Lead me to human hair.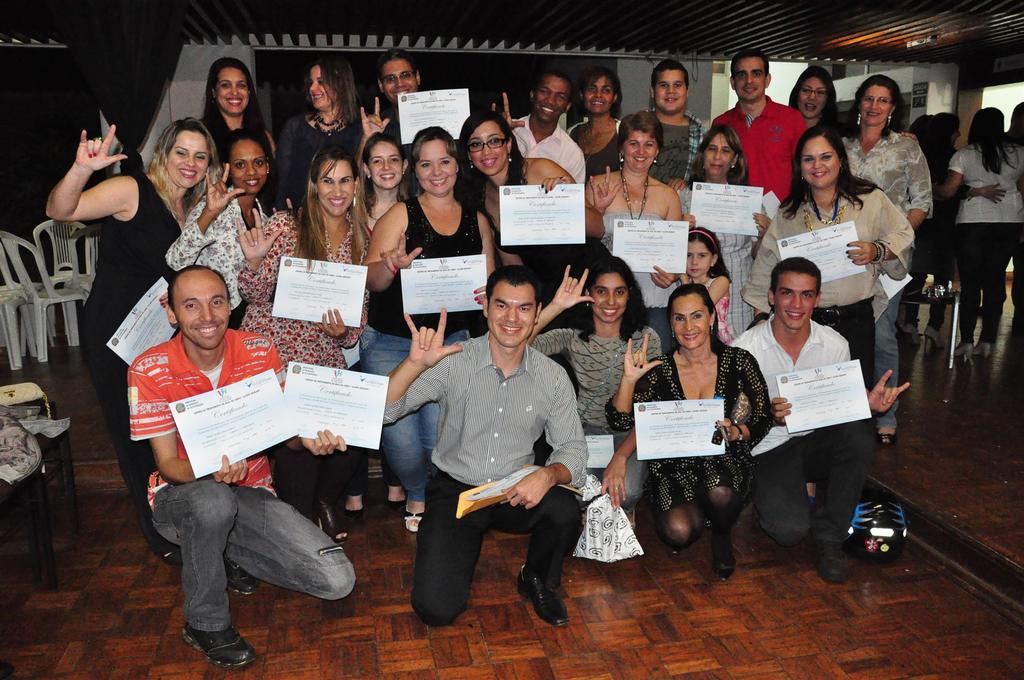
Lead to (x1=406, y1=120, x2=462, y2=201).
